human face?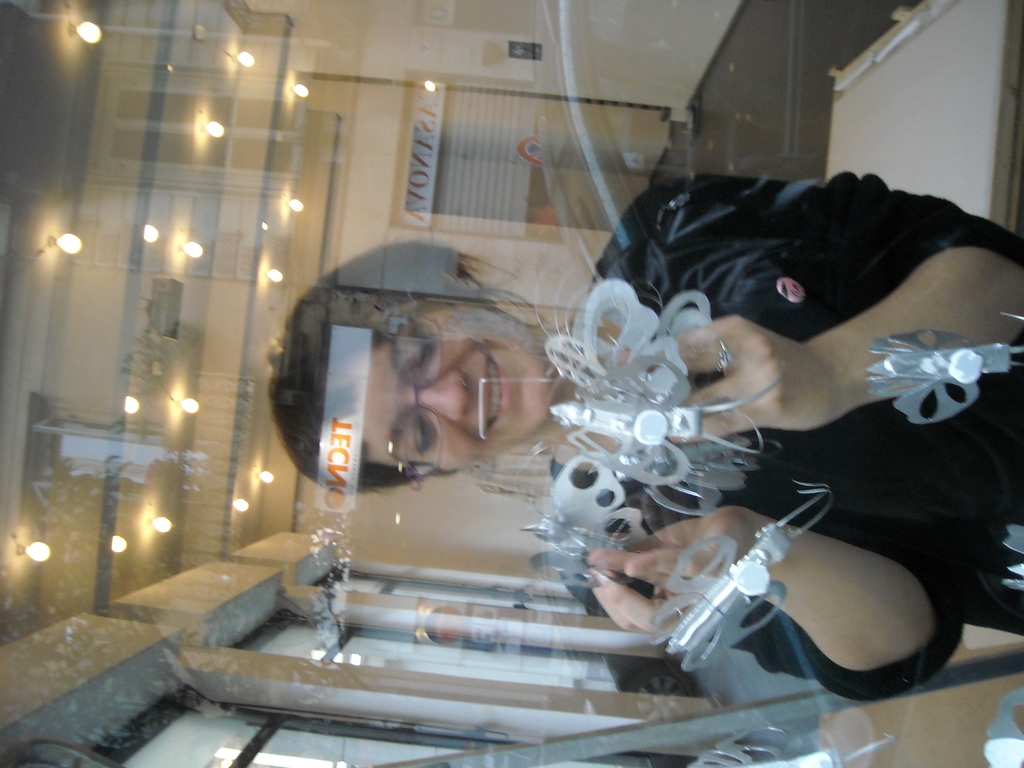
bbox=(362, 302, 547, 472)
